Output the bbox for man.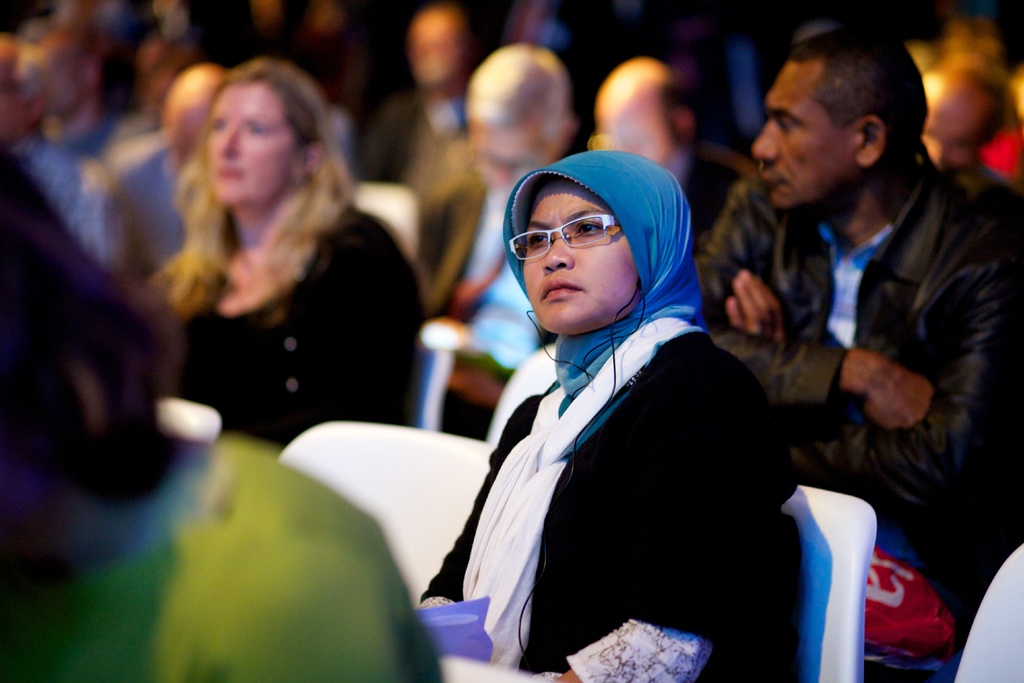
bbox=[413, 47, 561, 384].
